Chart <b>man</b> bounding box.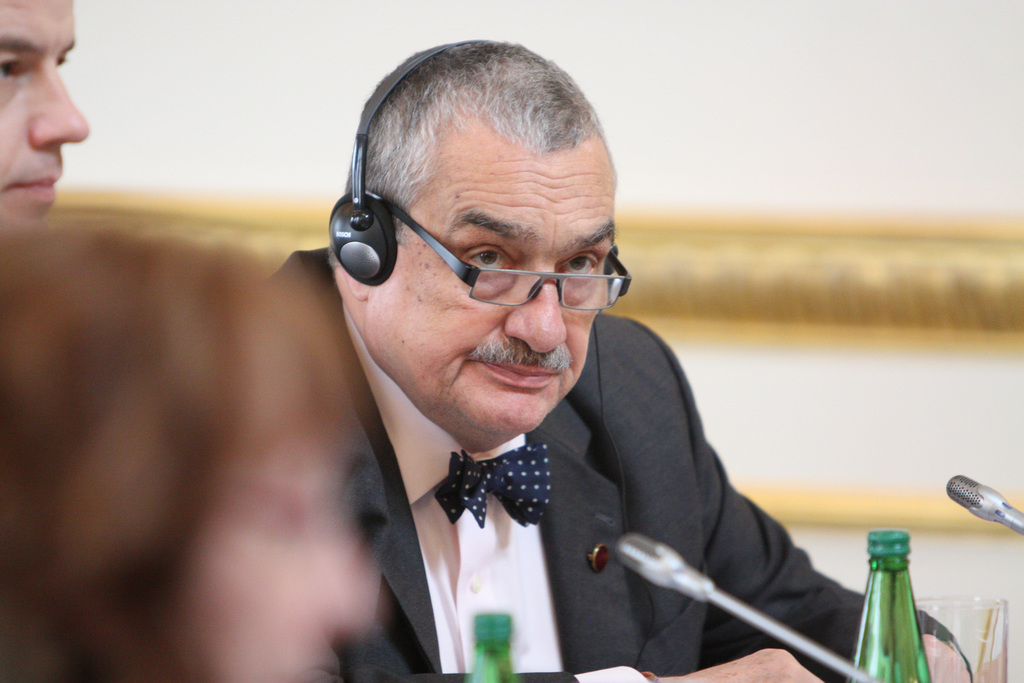
Charted: [left=0, top=0, right=90, bottom=237].
